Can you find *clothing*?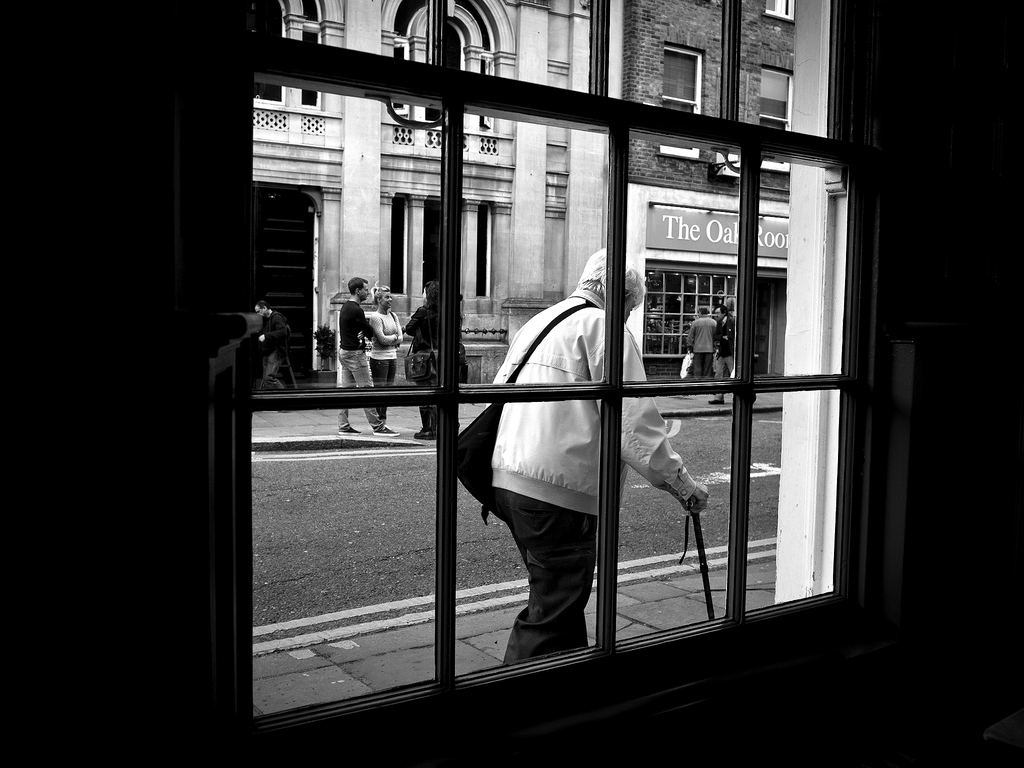
Yes, bounding box: [410, 299, 446, 431].
